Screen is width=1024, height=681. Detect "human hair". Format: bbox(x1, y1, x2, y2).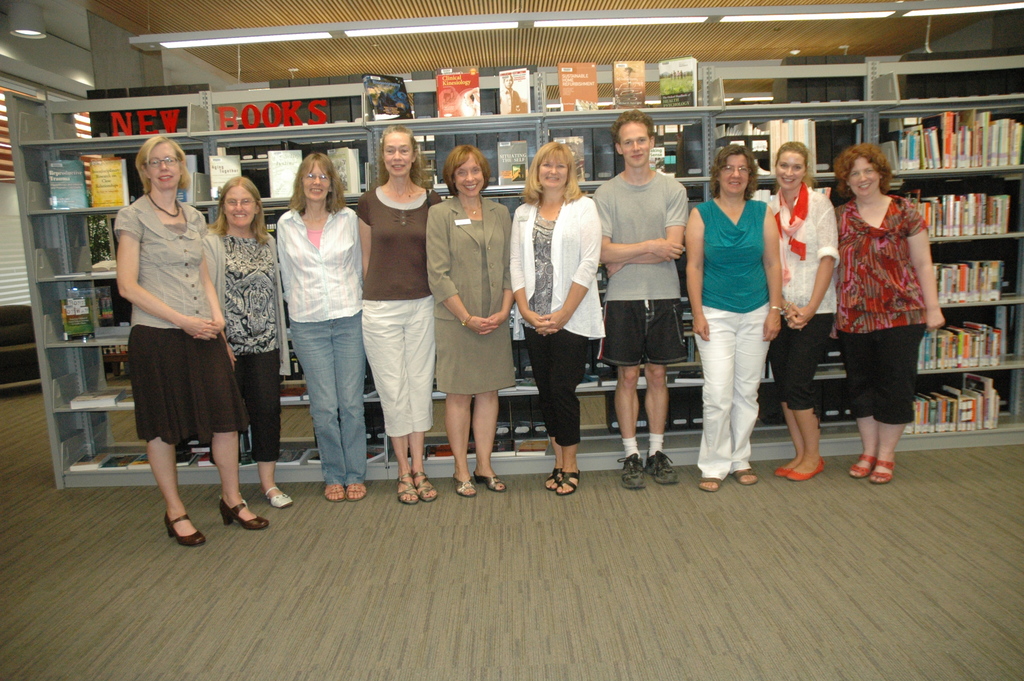
bbox(216, 177, 272, 245).
